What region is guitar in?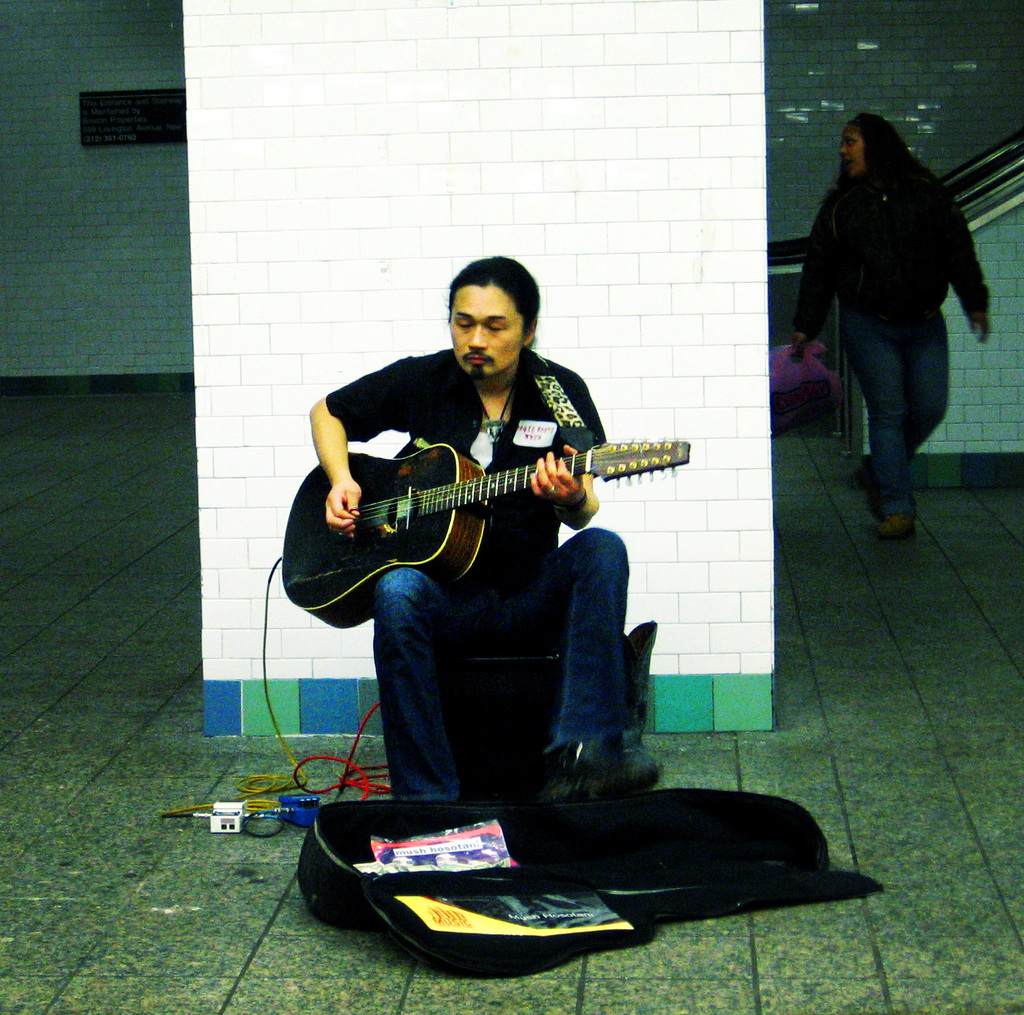
rect(287, 429, 661, 591).
